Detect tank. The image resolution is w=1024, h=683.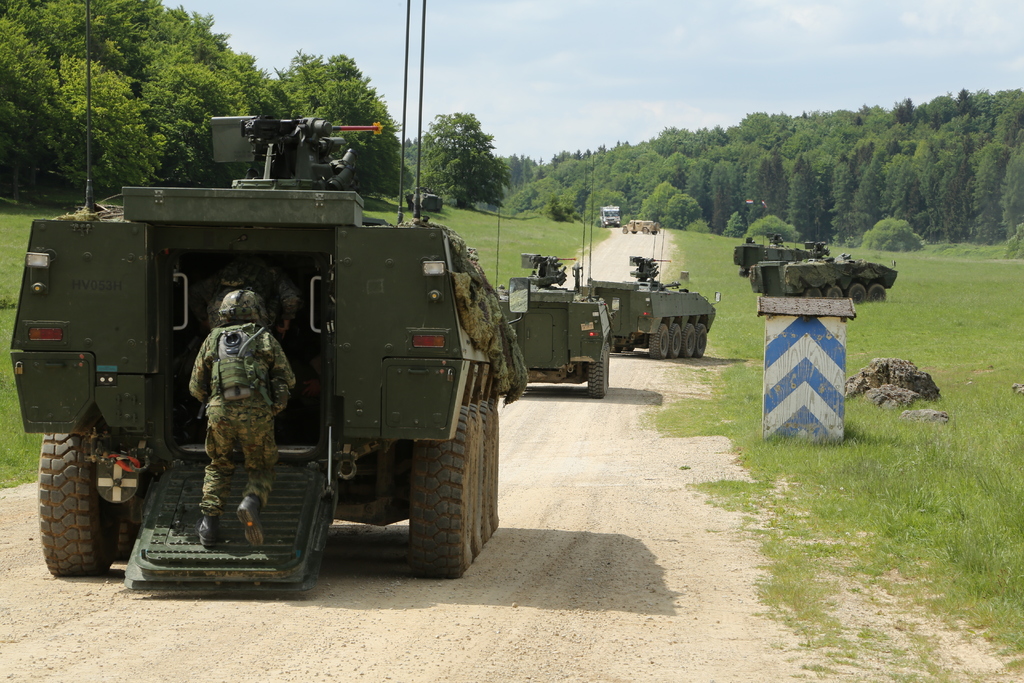
locate(8, 0, 532, 595).
